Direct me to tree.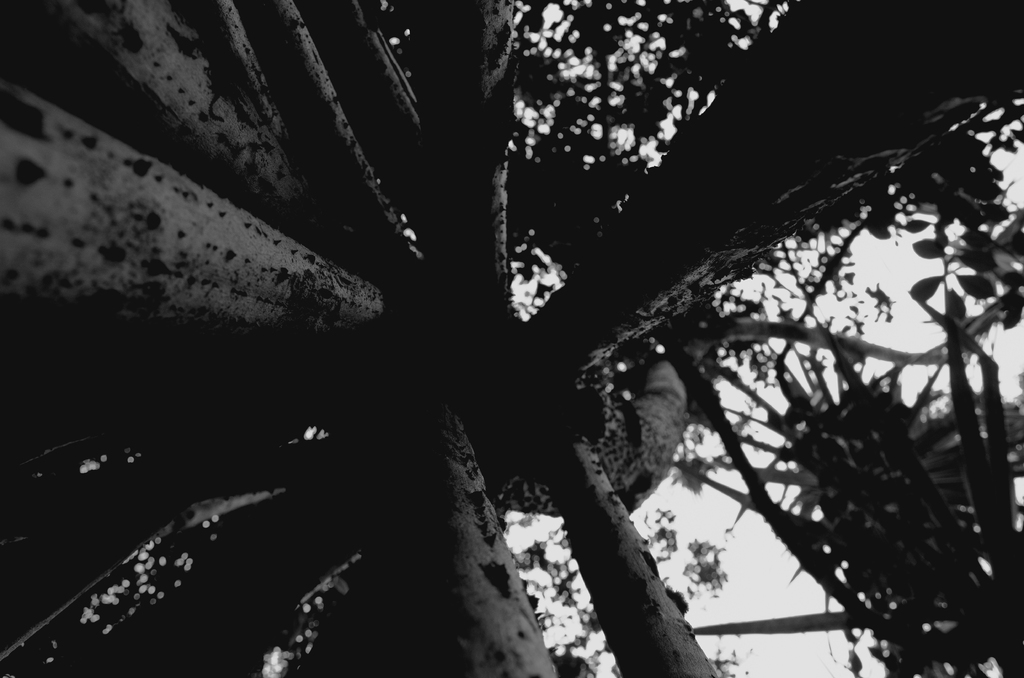
Direction: 683:320:1023:677.
